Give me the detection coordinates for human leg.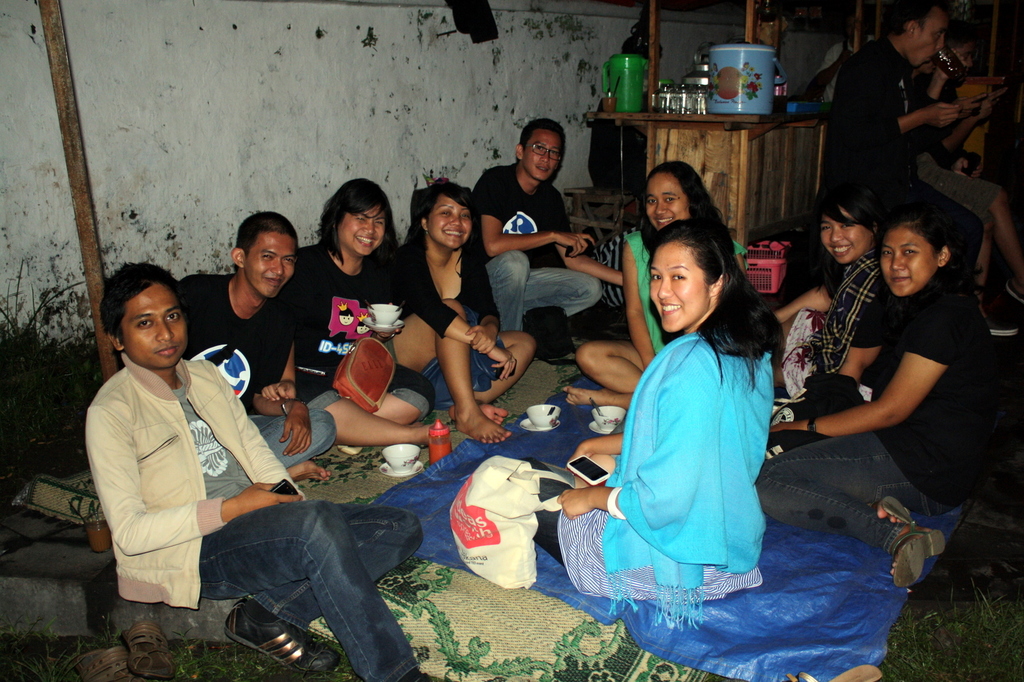
388 294 508 438.
